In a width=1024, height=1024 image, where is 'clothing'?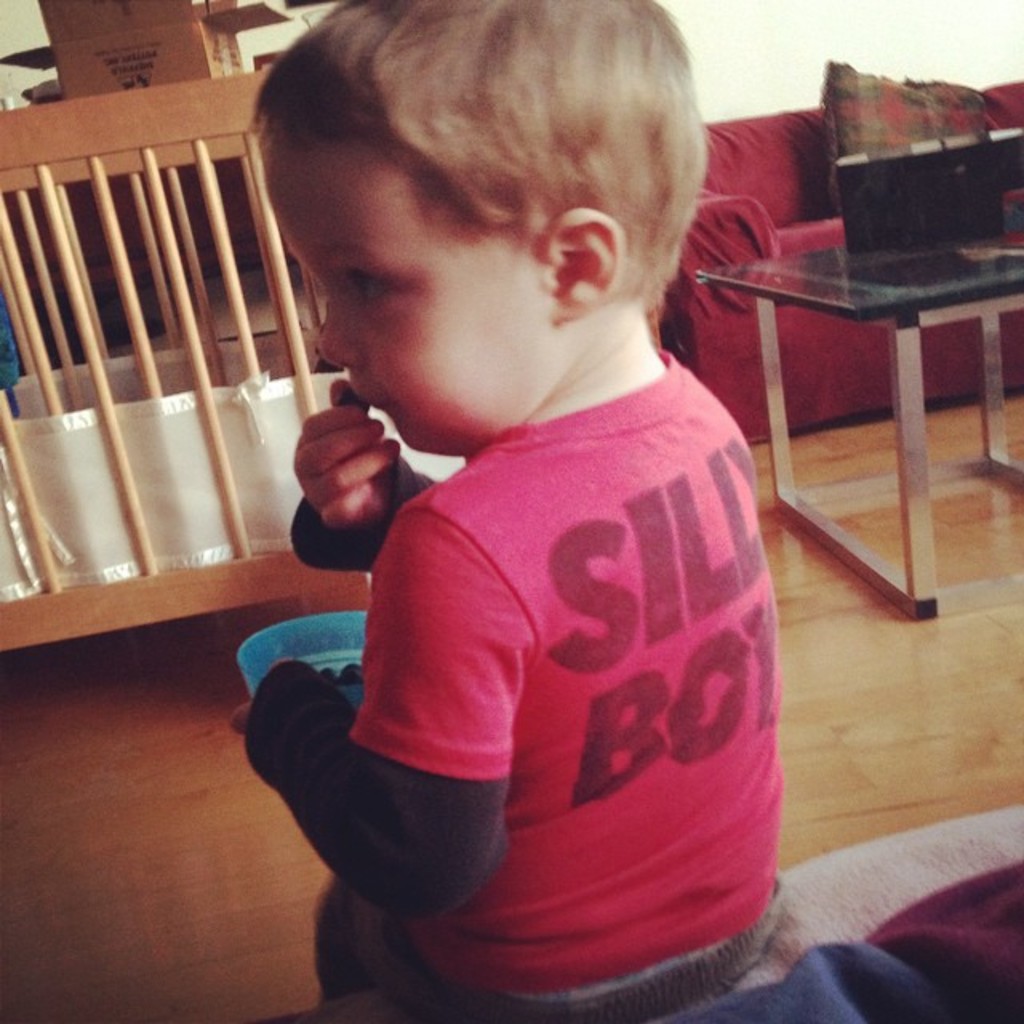
[left=269, top=293, right=790, bottom=994].
